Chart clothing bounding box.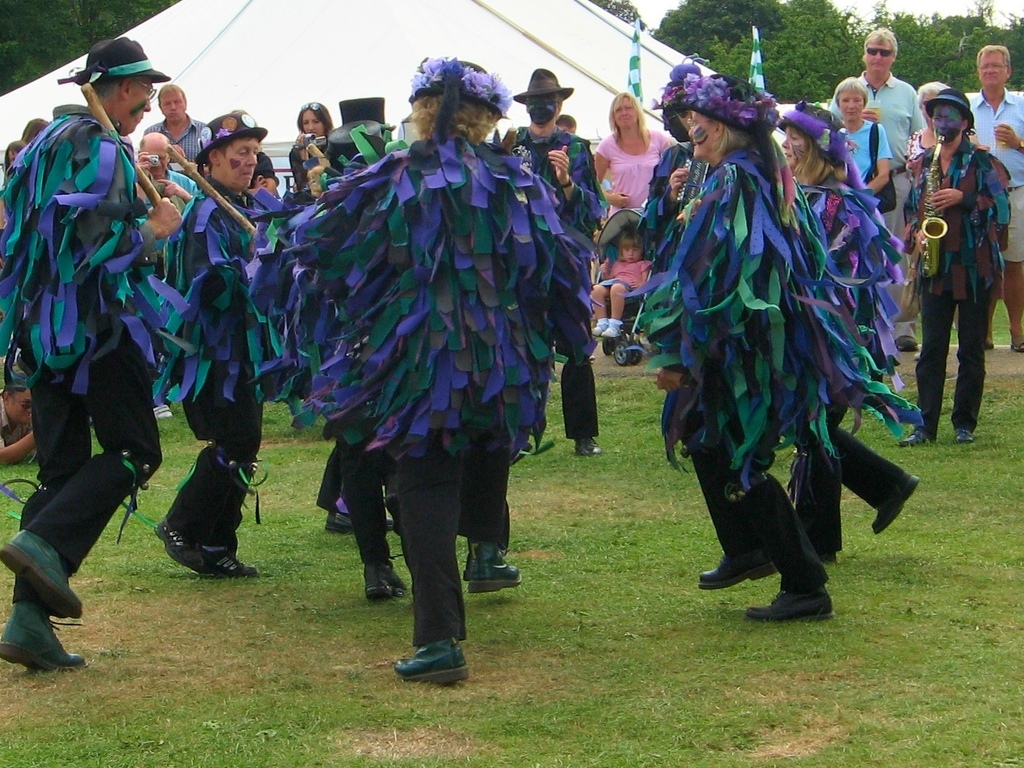
Charted: rect(901, 139, 996, 433).
